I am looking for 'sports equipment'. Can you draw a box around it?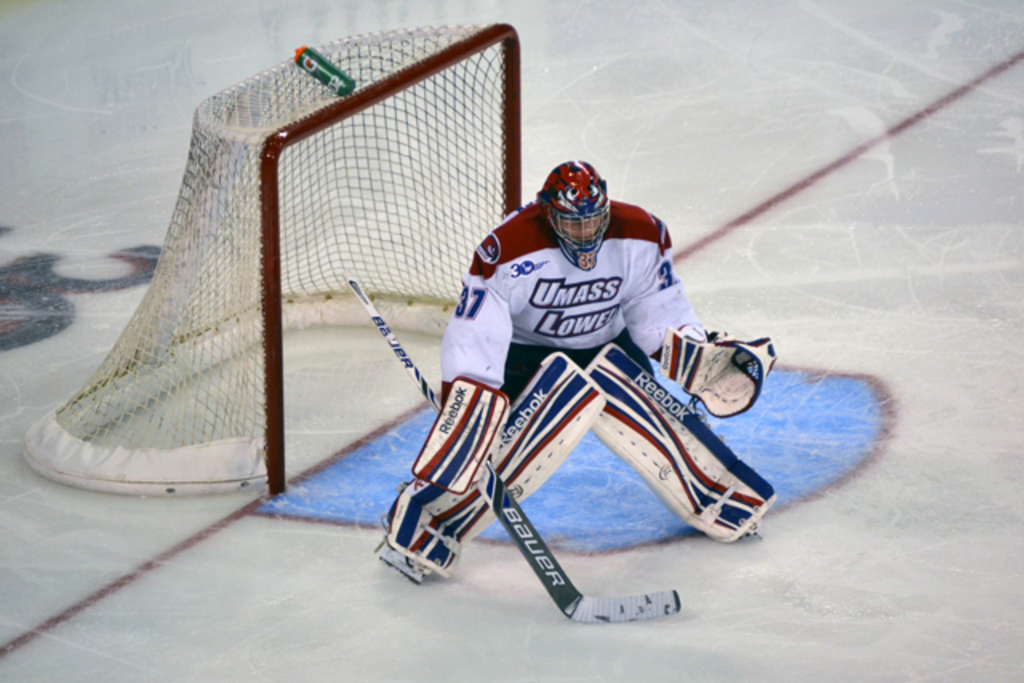
Sure, the bounding box is detection(656, 325, 776, 417).
